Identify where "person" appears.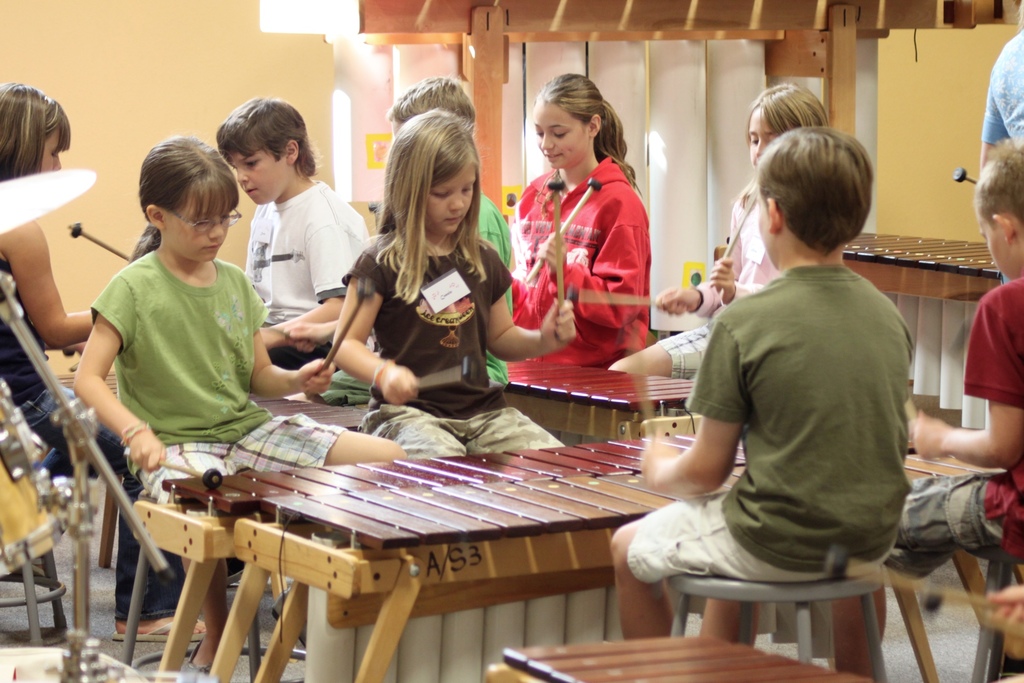
Appears at bbox(207, 94, 364, 378).
